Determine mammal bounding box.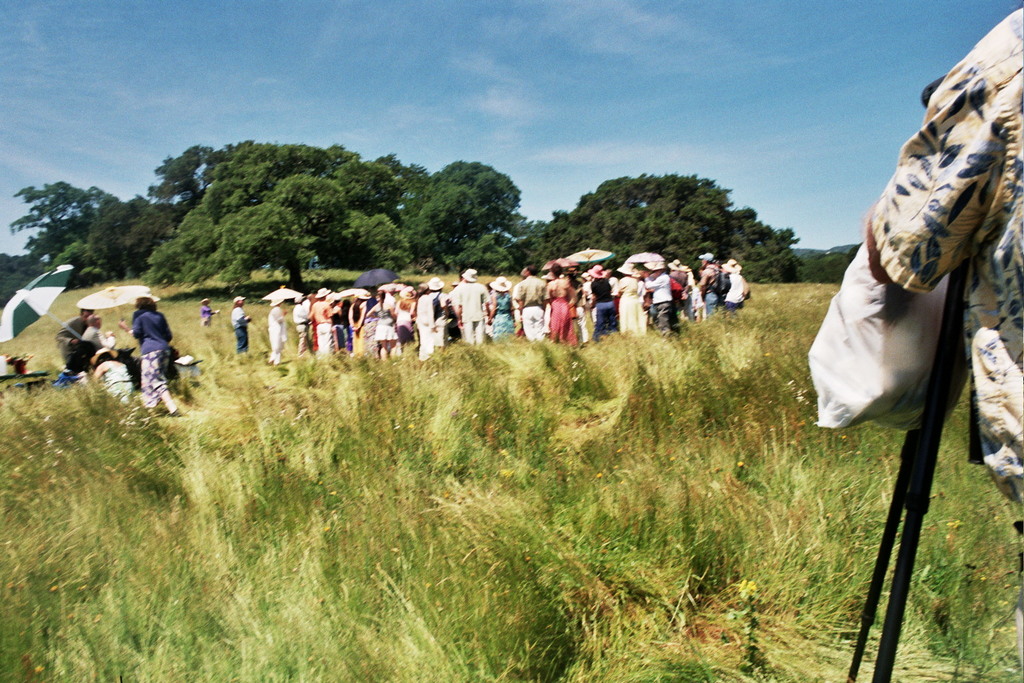
Determined: Rect(201, 299, 219, 325).
